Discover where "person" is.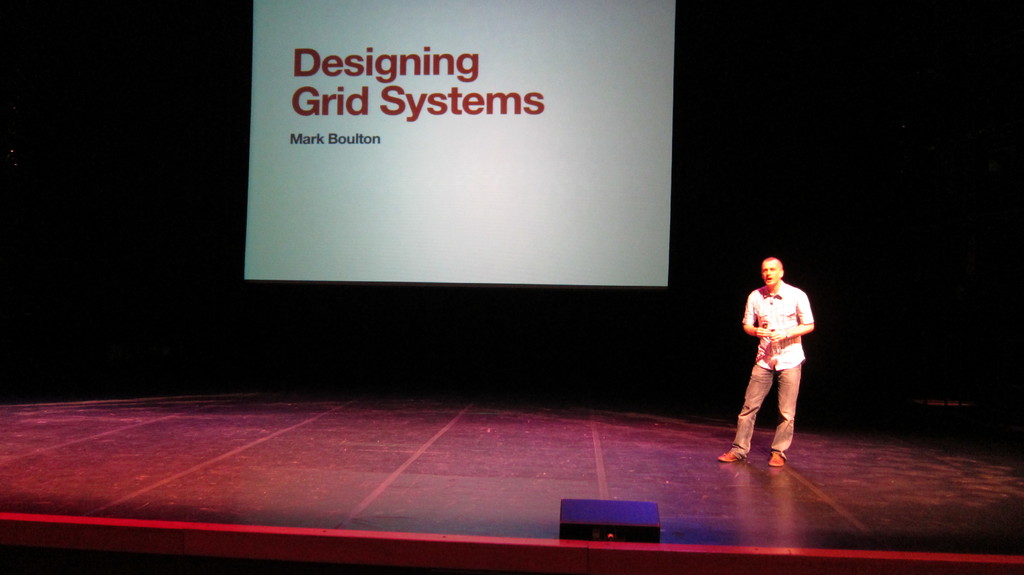
Discovered at <box>723,253,814,463</box>.
